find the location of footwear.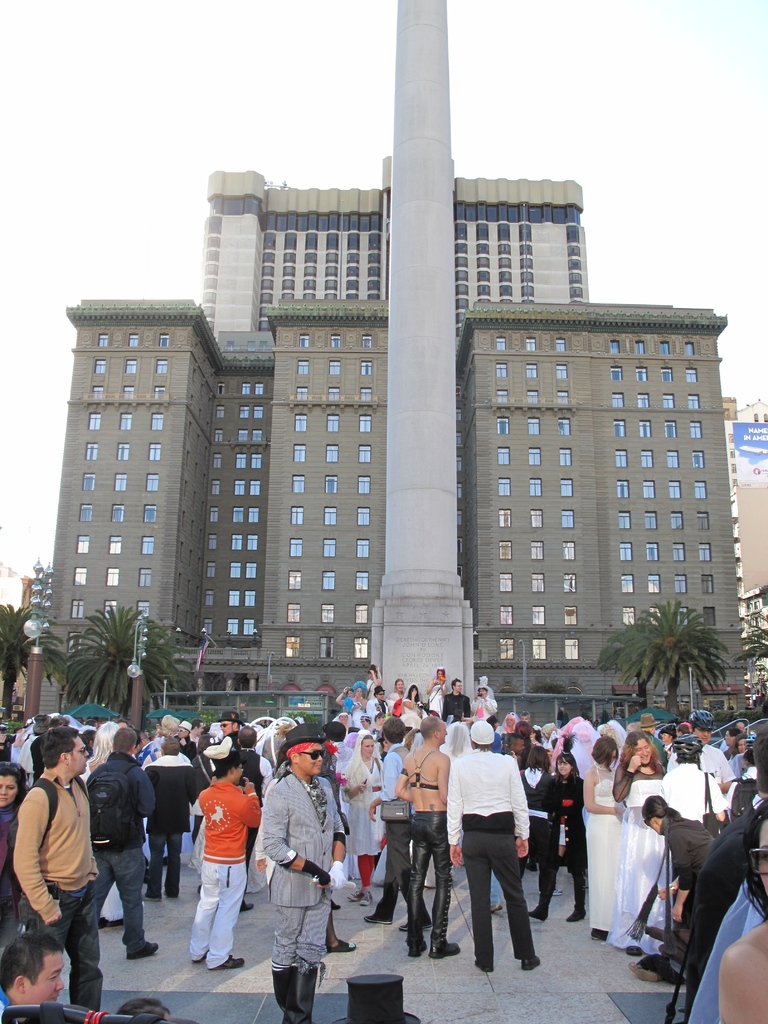
Location: BBox(364, 913, 394, 925).
